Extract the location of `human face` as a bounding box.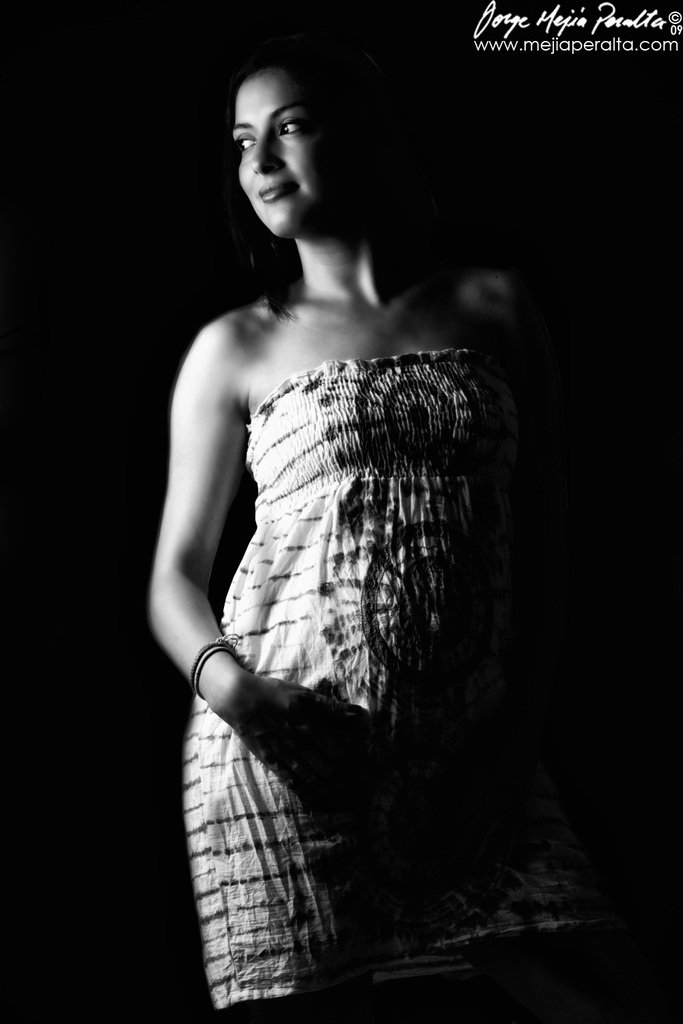
(237,63,358,244).
